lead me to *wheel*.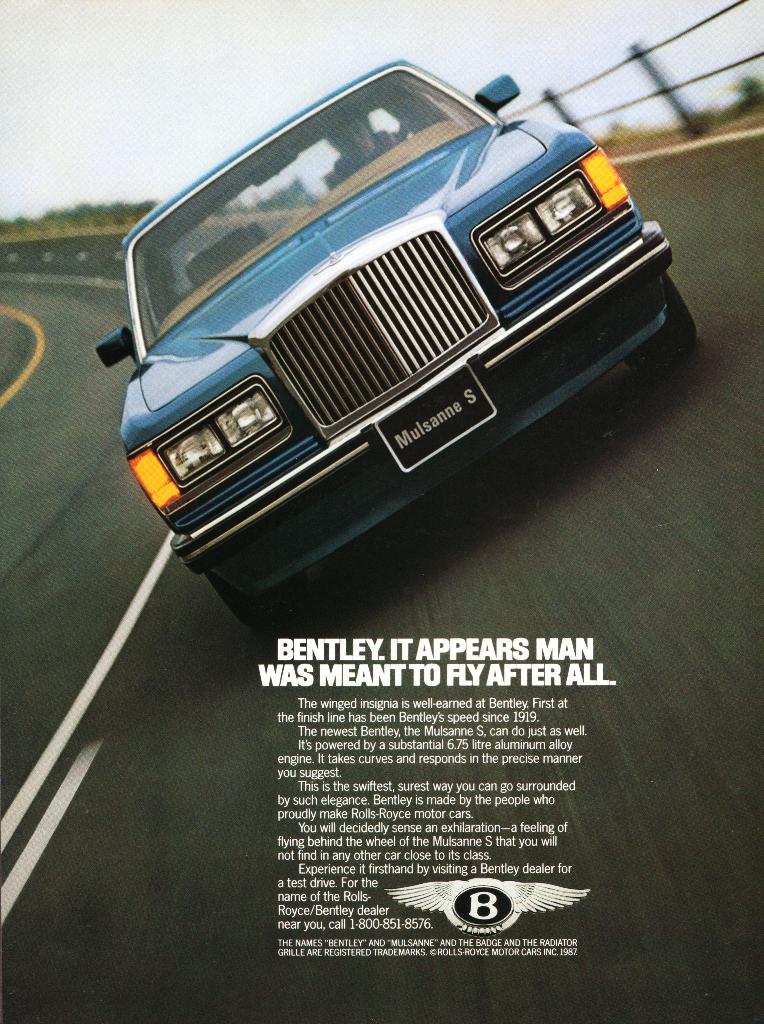
Lead to [left=633, top=273, right=704, bottom=377].
